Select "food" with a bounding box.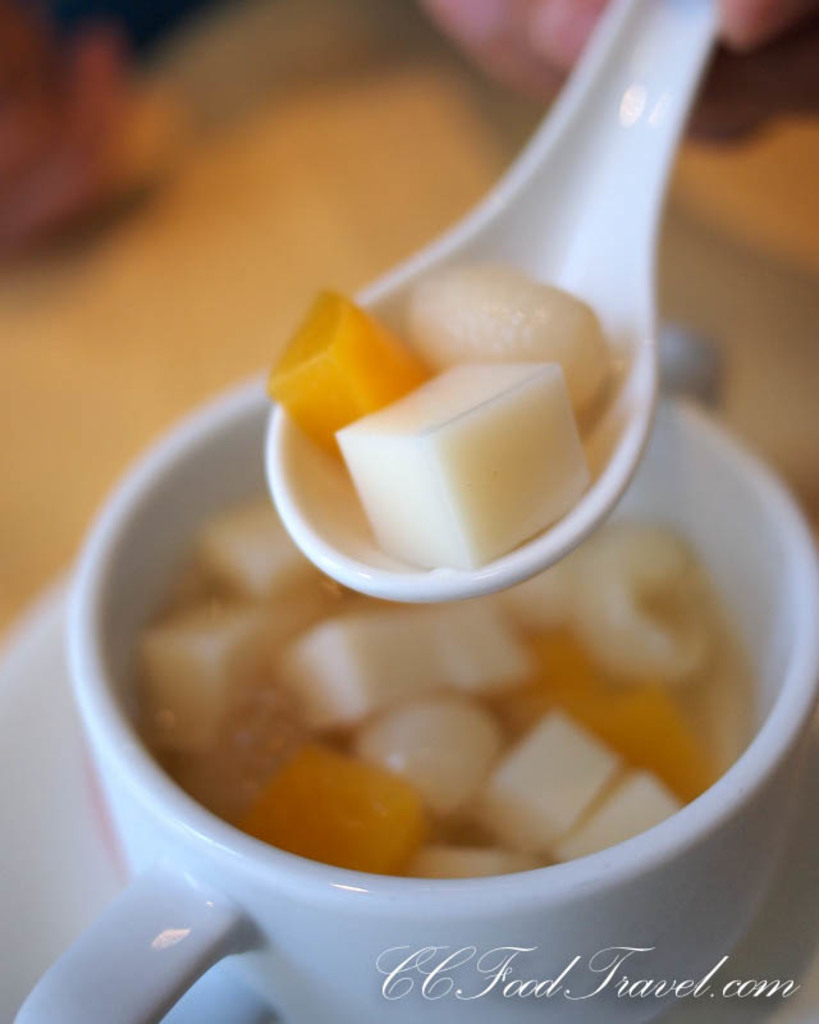
262, 289, 421, 452.
